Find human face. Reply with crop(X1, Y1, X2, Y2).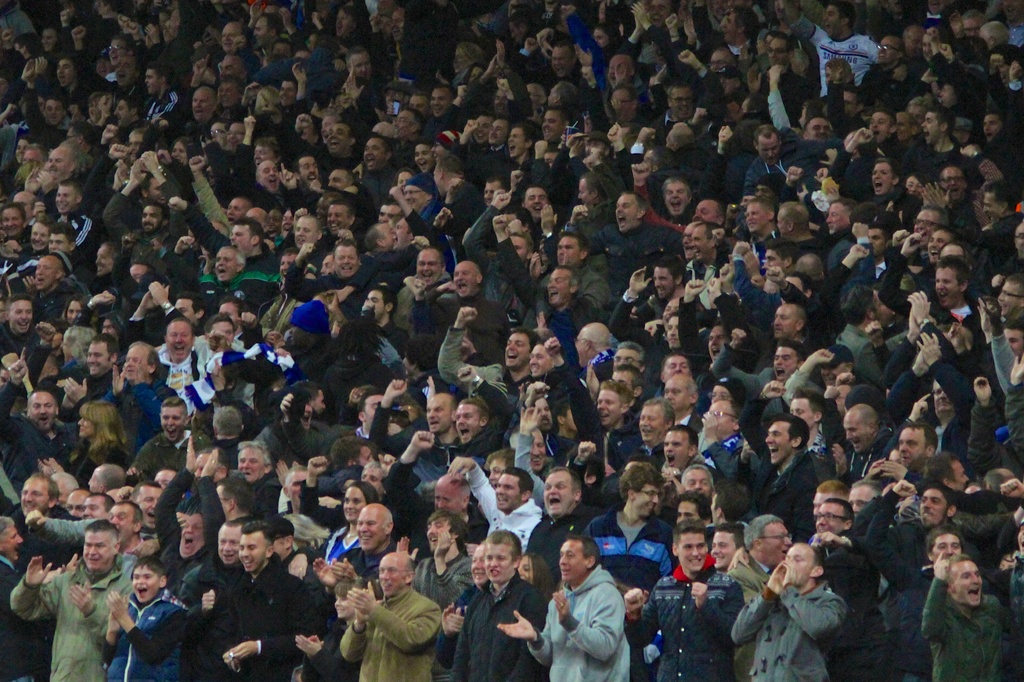
crop(54, 183, 77, 213).
